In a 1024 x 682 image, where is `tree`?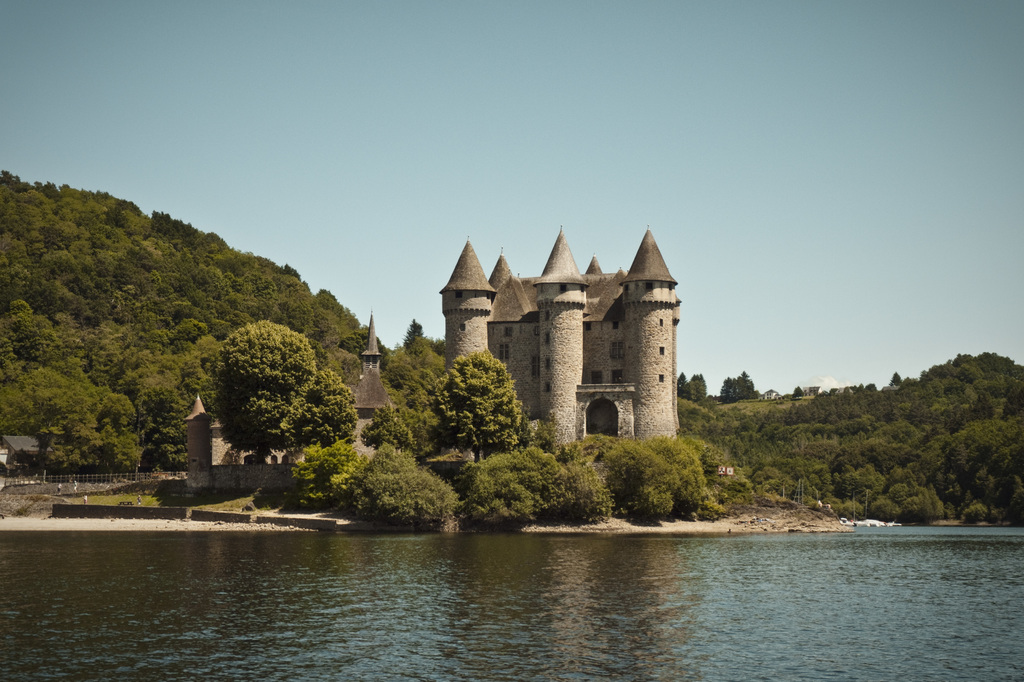
[431, 346, 522, 467].
